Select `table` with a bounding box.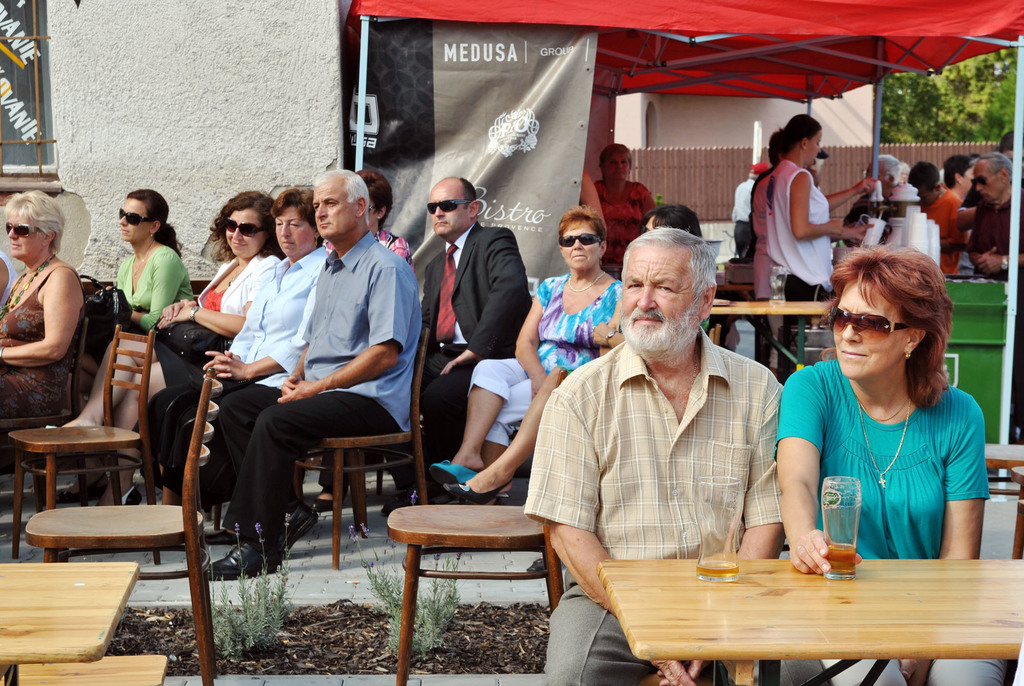
<bbox>0, 559, 138, 685</bbox>.
